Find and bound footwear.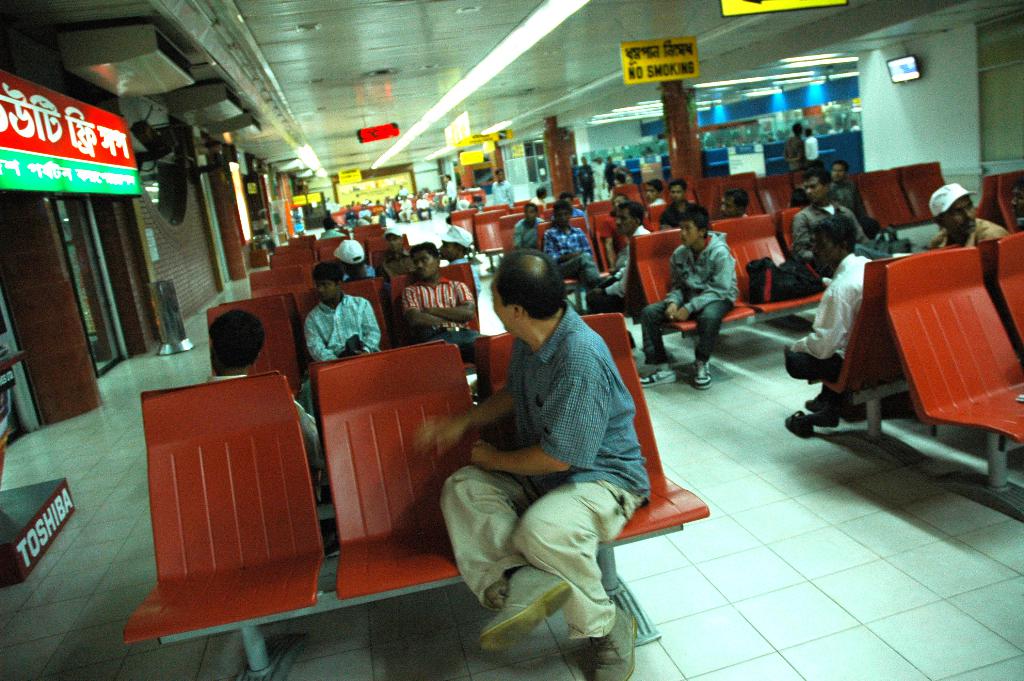
Bound: detection(786, 409, 811, 445).
